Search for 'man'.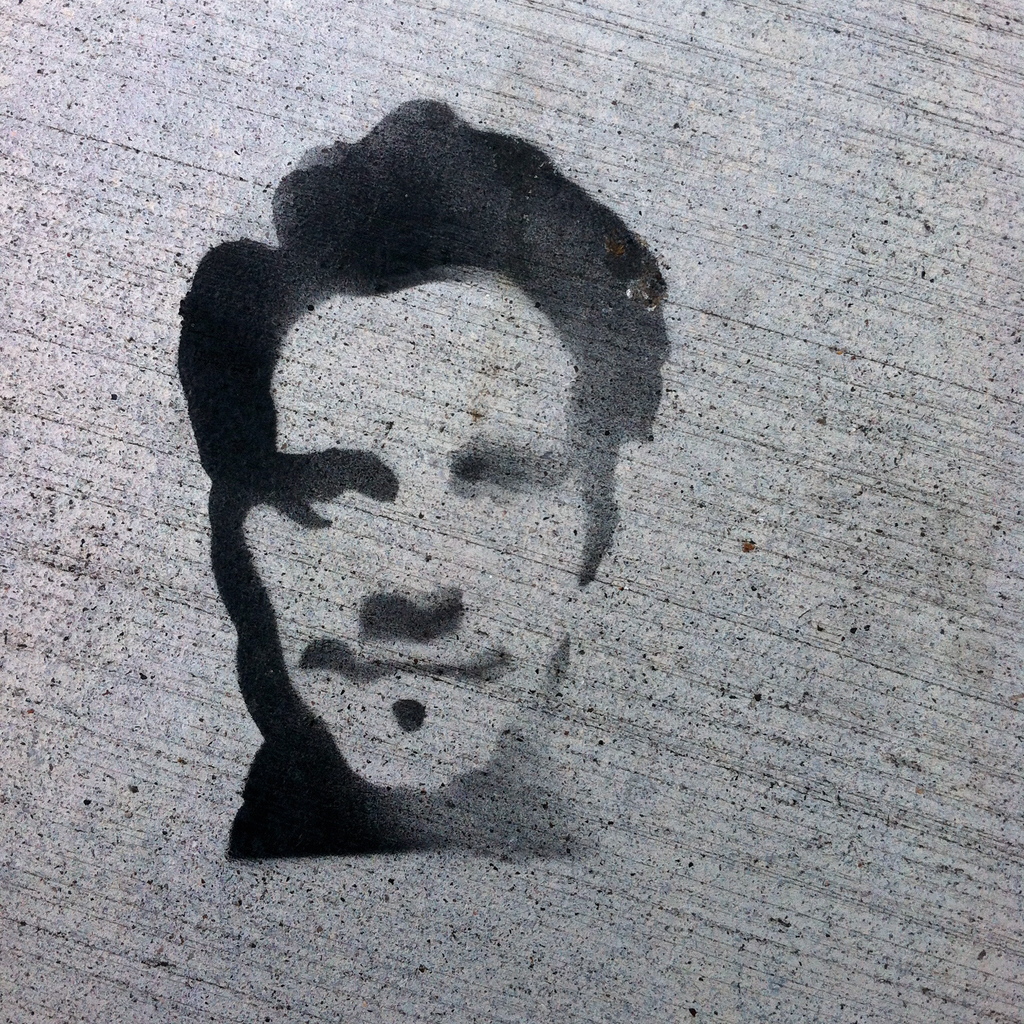
Found at detection(176, 102, 665, 860).
